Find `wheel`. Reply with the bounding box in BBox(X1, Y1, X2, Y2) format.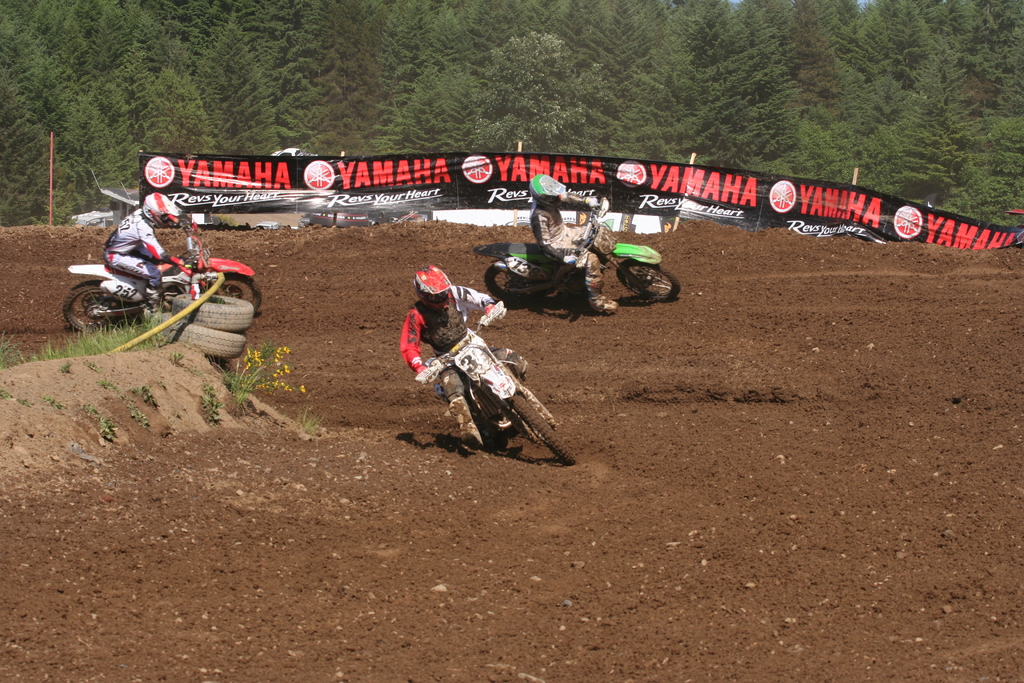
BBox(506, 388, 579, 465).
